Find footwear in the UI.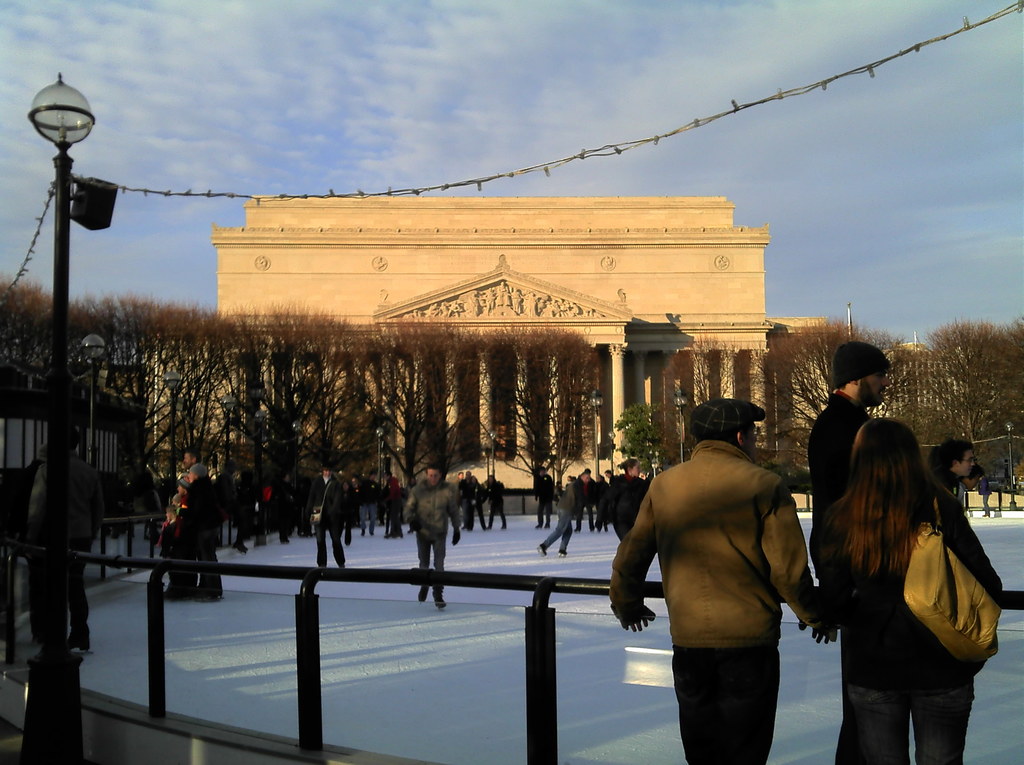
UI element at select_region(63, 629, 91, 656).
